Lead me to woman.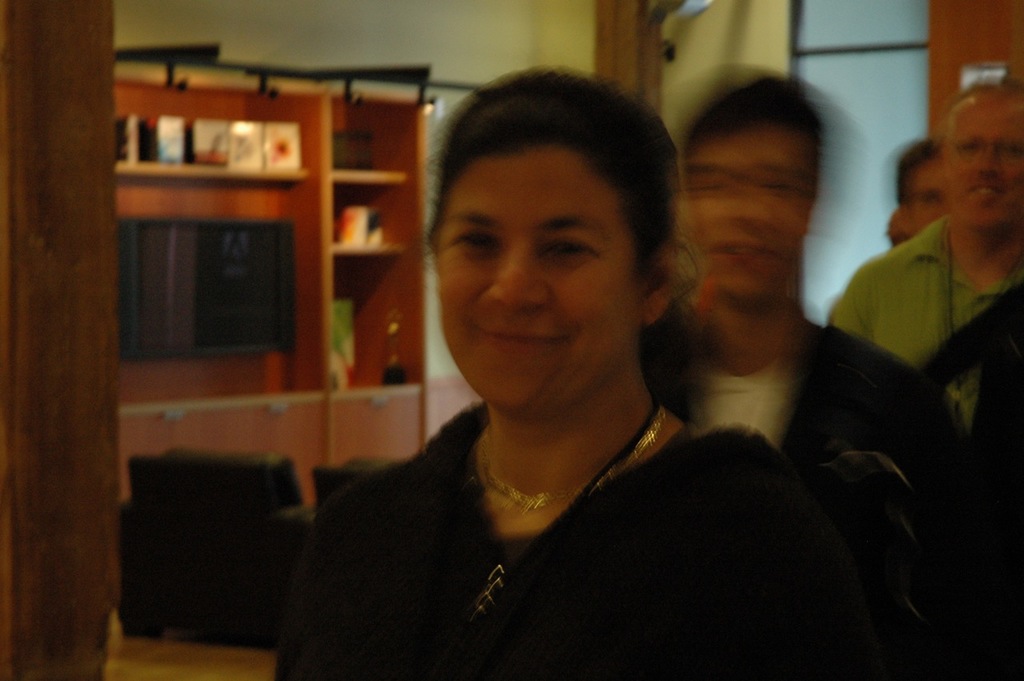
Lead to 267:57:861:673.
